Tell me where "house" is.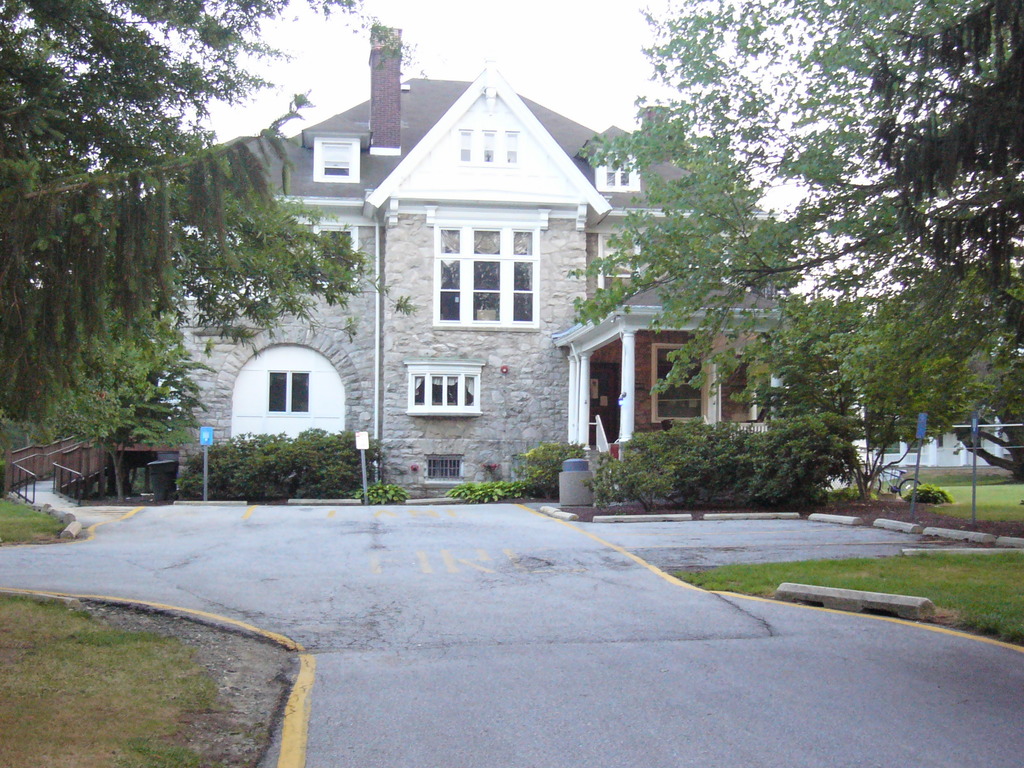
"house" is at pyautogui.locateOnScreen(847, 378, 1007, 495).
